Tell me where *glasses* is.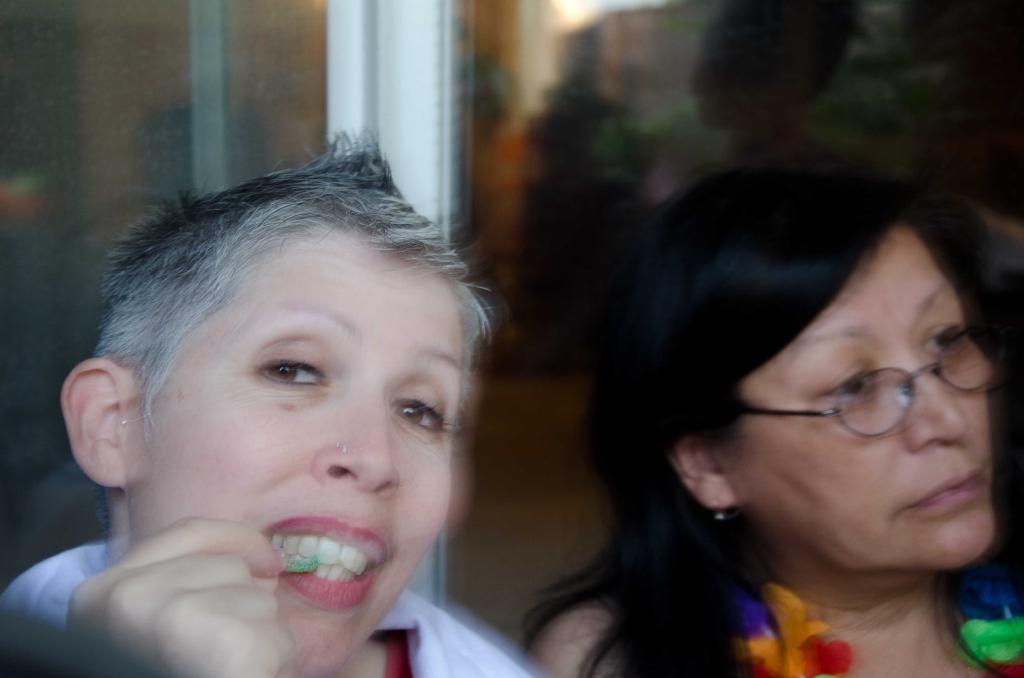
*glasses* is at (x1=736, y1=320, x2=1004, y2=444).
